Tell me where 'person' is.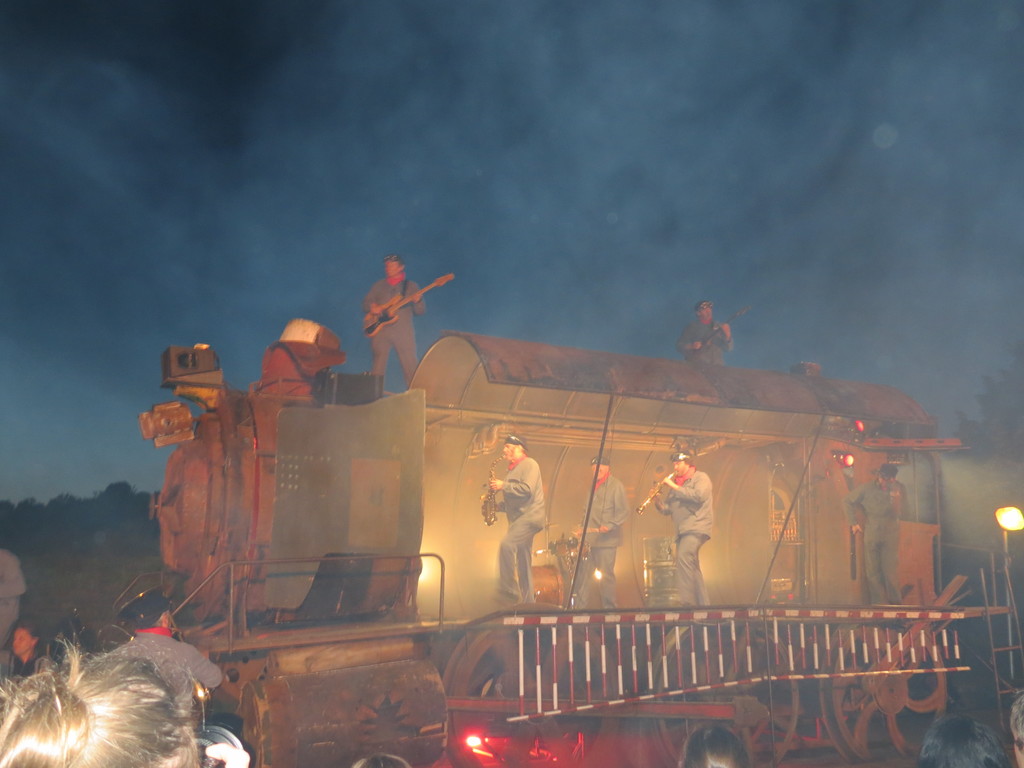
'person' is at (367, 254, 430, 393).
